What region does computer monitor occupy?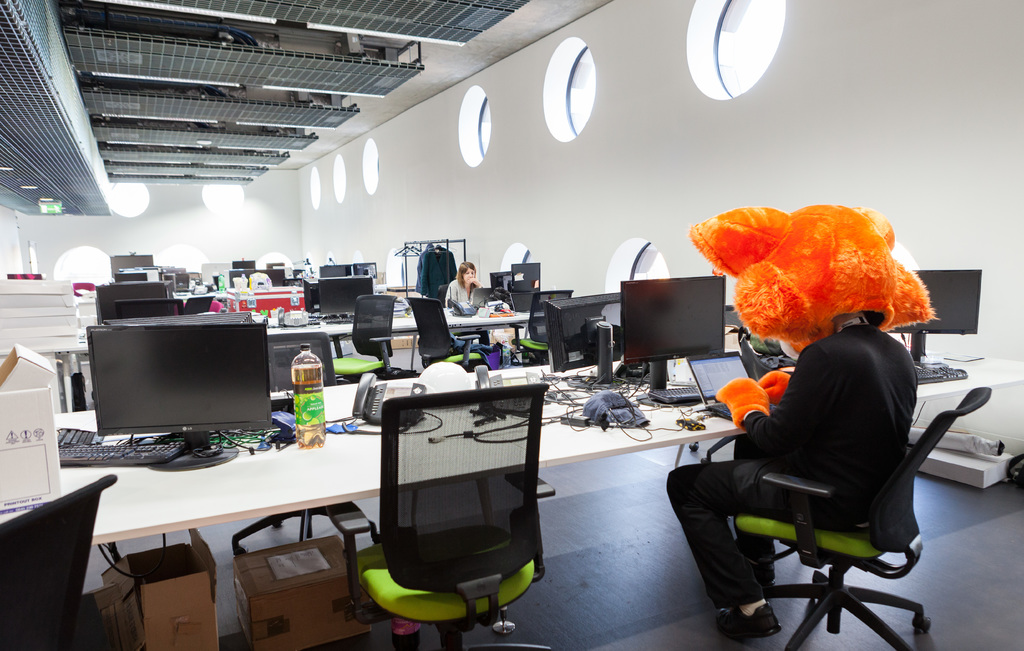
bbox=[548, 291, 621, 388].
